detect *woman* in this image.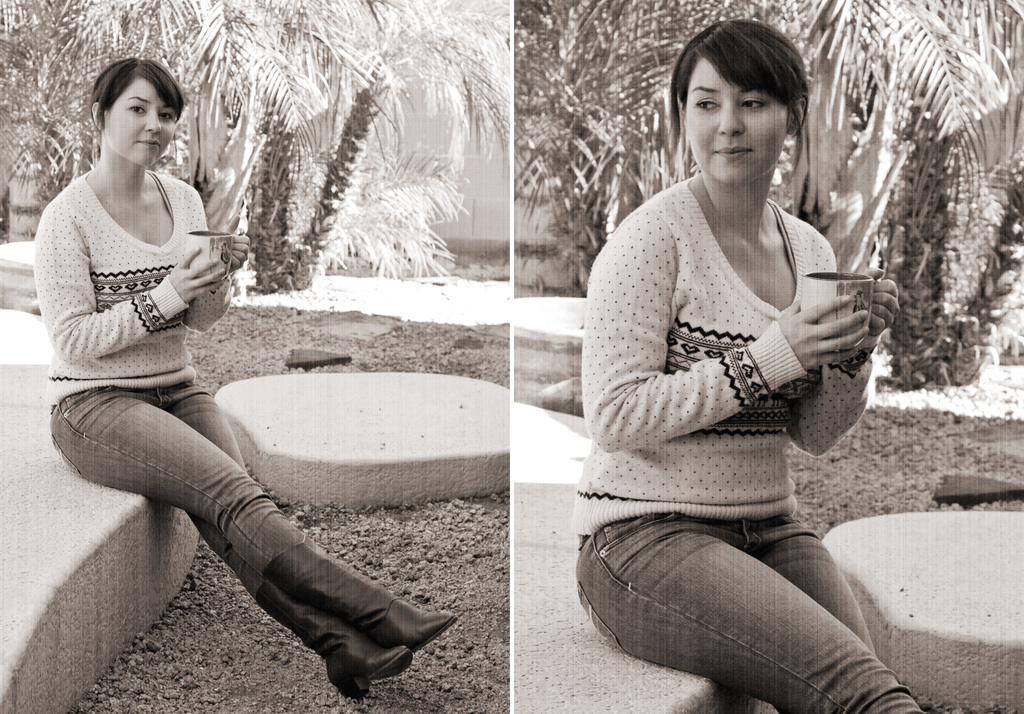
Detection: x1=33, y1=53, x2=452, y2=697.
